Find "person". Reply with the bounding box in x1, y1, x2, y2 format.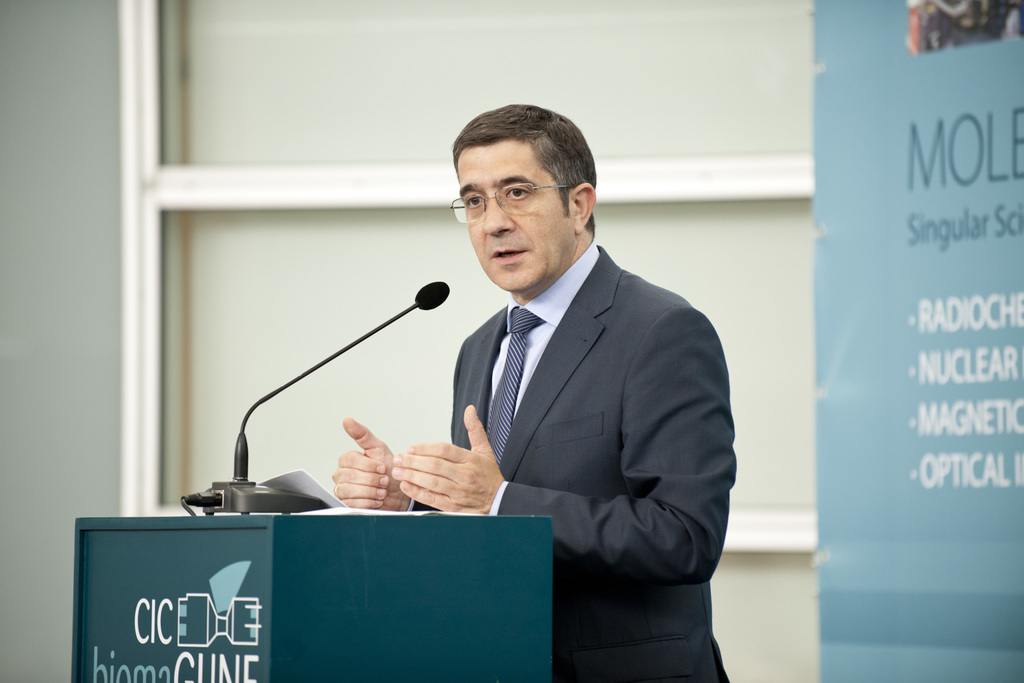
348, 90, 733, 648.
